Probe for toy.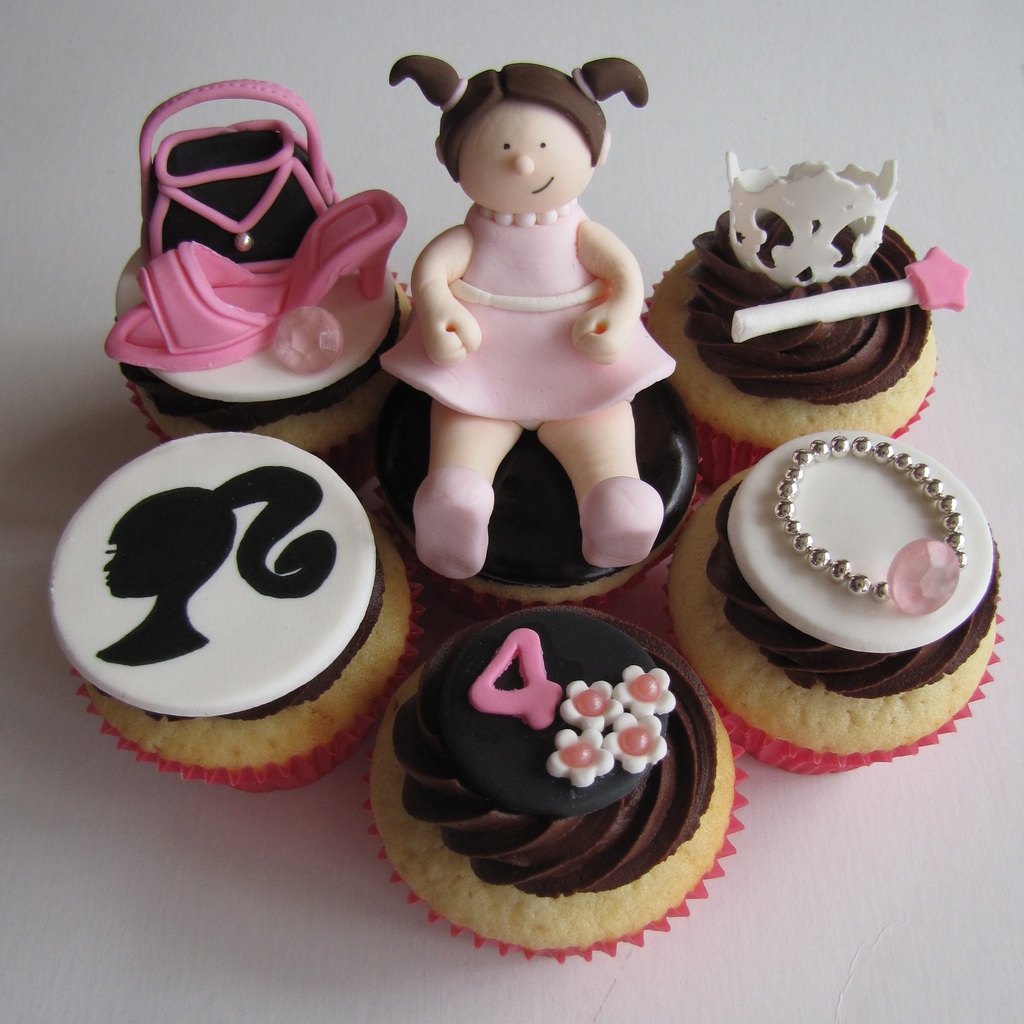
Probe result: 138, 77, 336, 268.
